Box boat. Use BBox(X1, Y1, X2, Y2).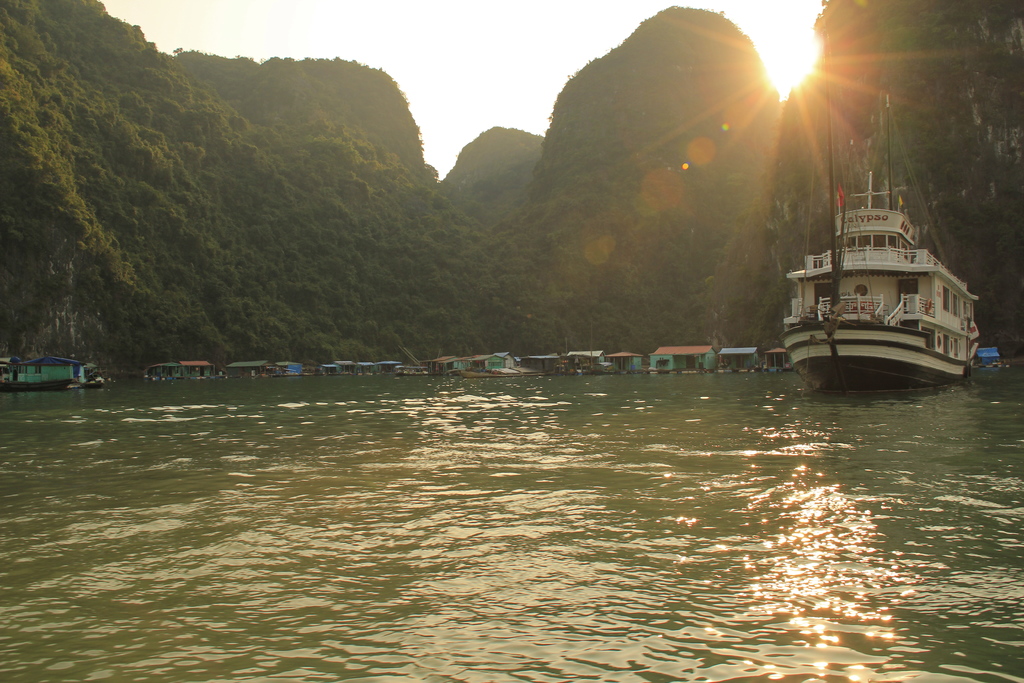
BBox(523, 347, 569, 381).
